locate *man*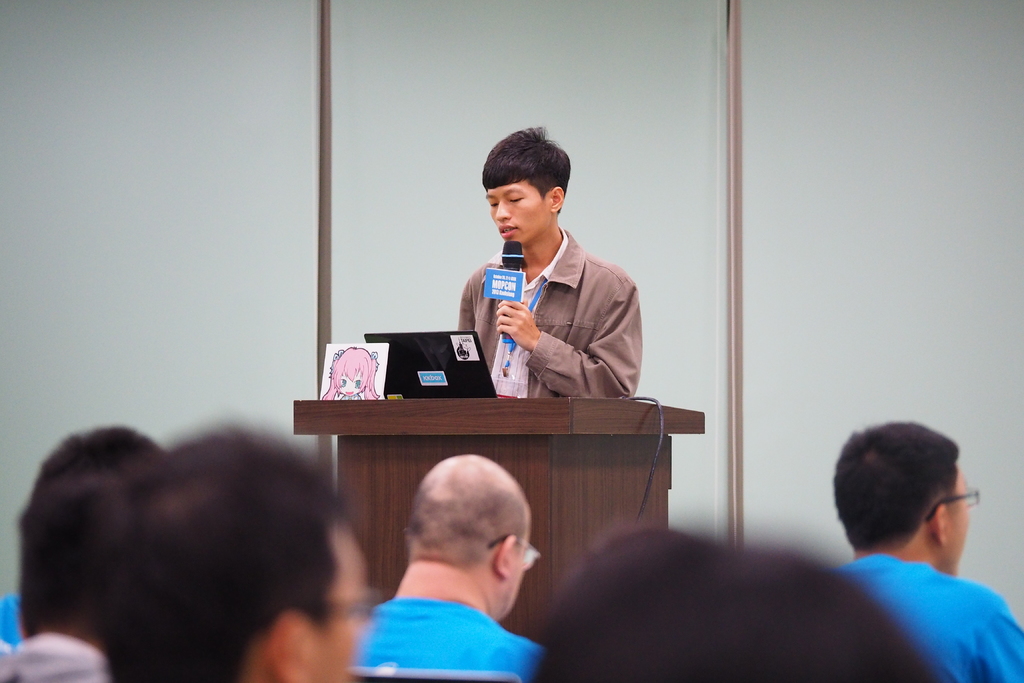
{"x1": 95, "y1": 410, "x2": 386, "y2": 682}
